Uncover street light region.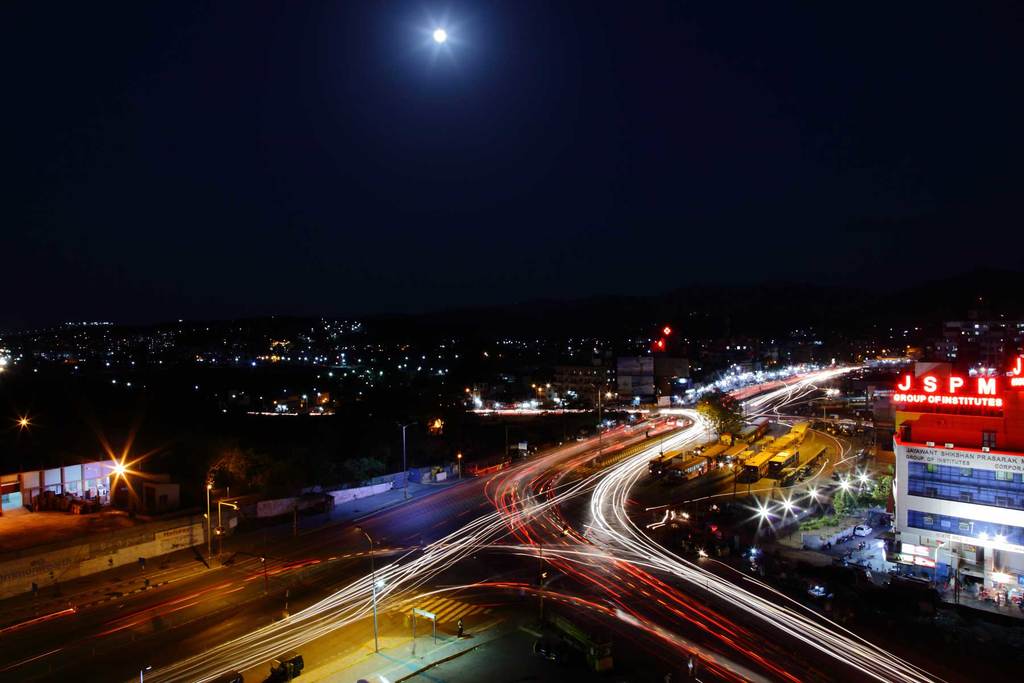
Uncovered: x1=137 y1=663 x2=154 y2=682.
